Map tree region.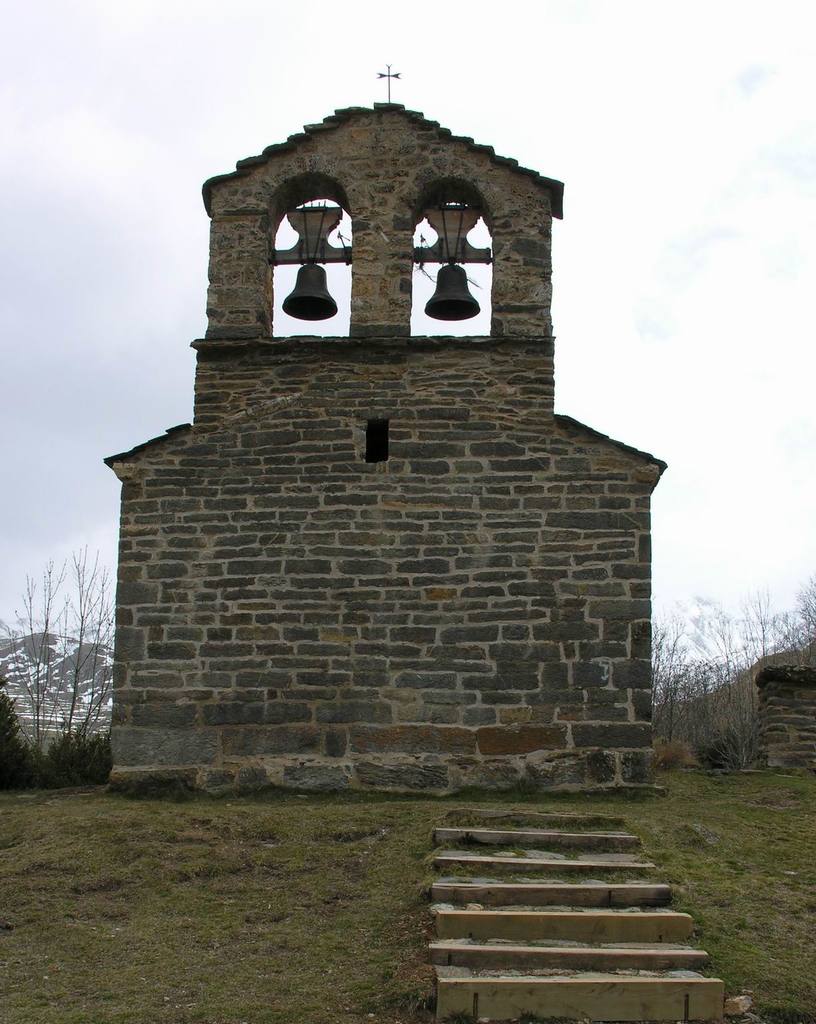
Mapped to crop(650, 585, 815, 776).
